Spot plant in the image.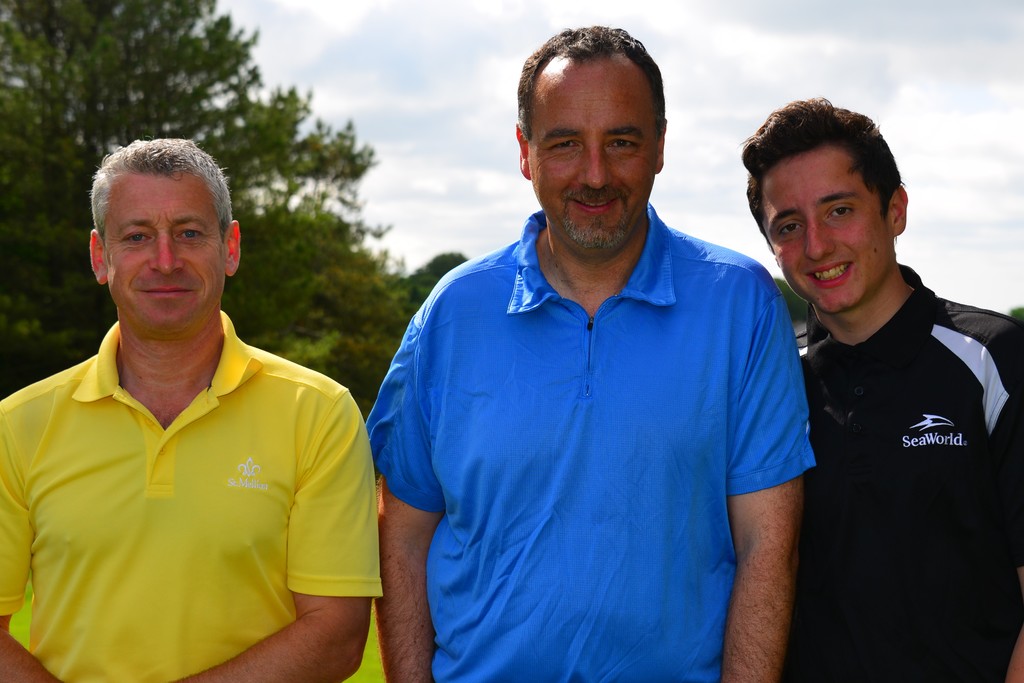
plant found at <box>342,604,388,682</box>.
